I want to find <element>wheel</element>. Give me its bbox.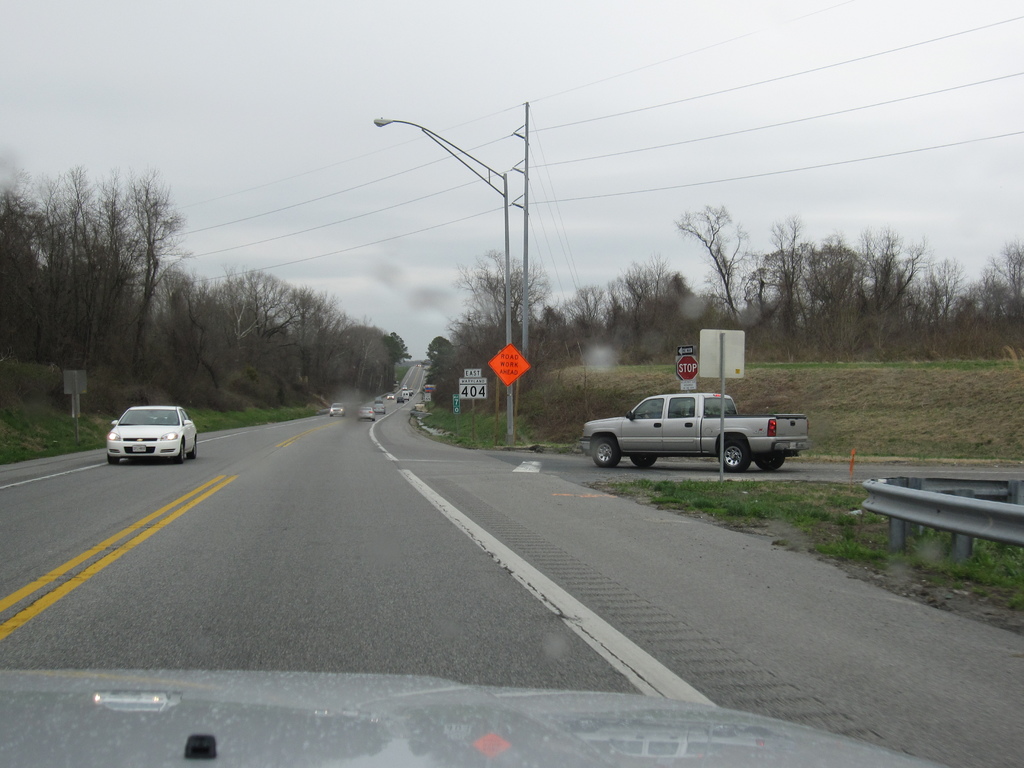
detection(759, 457, 781, 477).
